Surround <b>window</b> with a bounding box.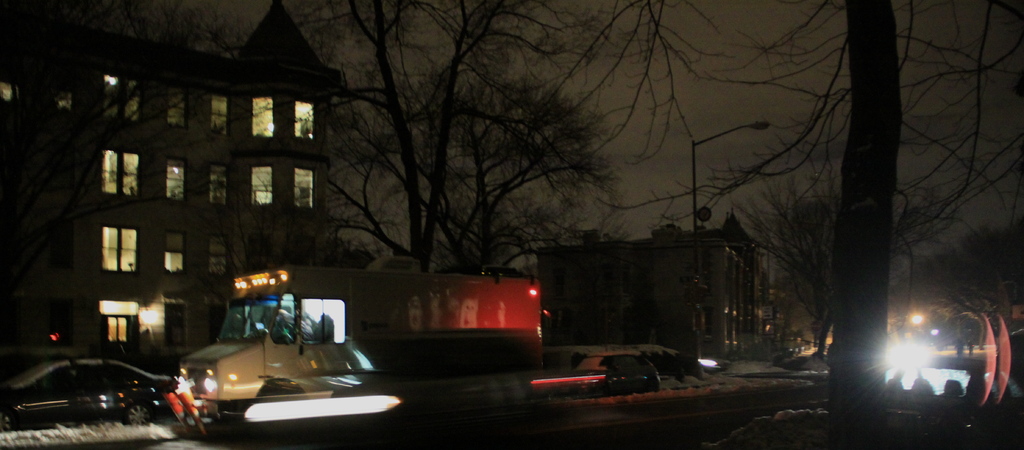
box=[207, 164, 228, 204].
